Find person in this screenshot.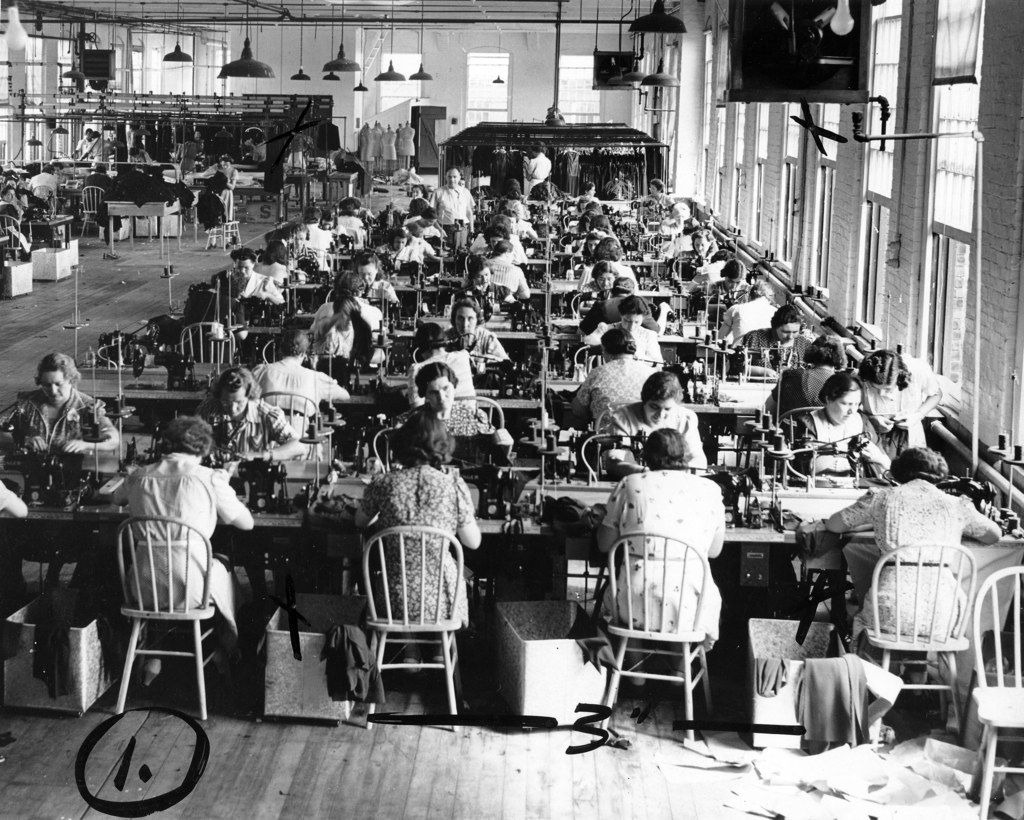
The bounding box for person is pyautogui.locateOnScreen(355, 405, 481, 675).
